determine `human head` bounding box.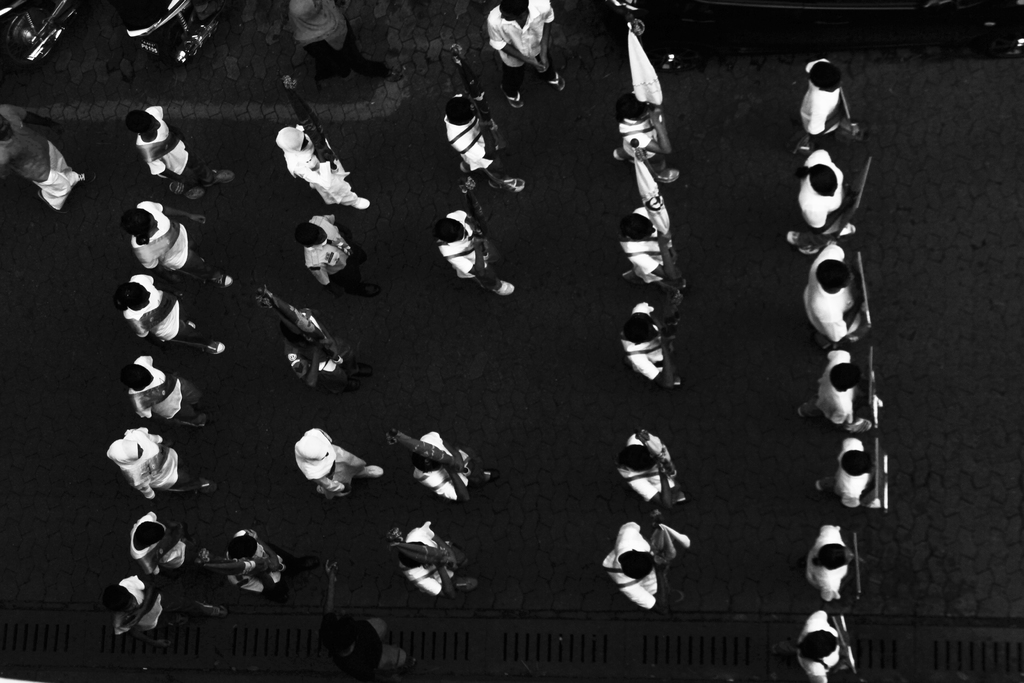
Determined: x1=496 y1=0 x2=527 y2=17.
